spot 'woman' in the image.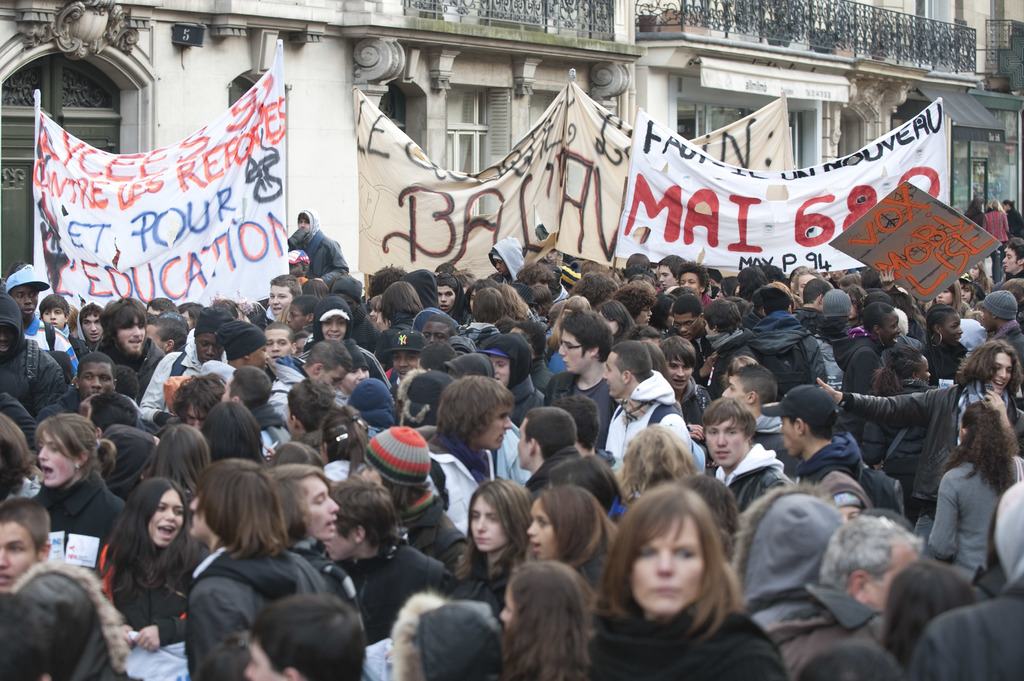
'woman' found at rect(0, 414, 42, 504).
